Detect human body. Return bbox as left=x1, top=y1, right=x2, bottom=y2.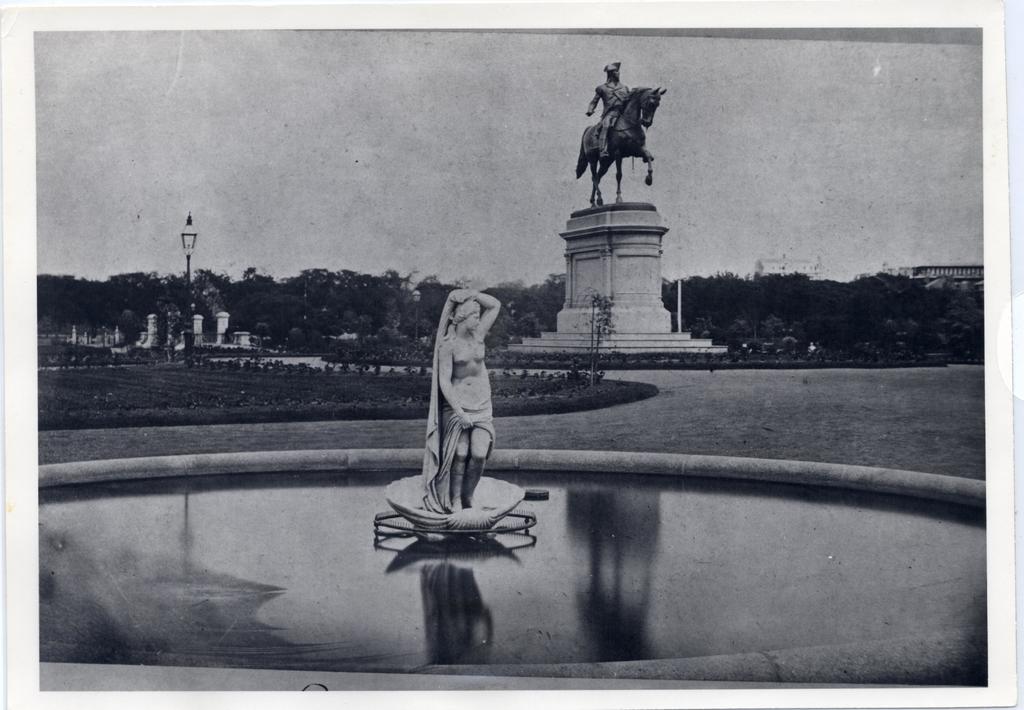
left=411, top=283, right=507, bottom=534.
